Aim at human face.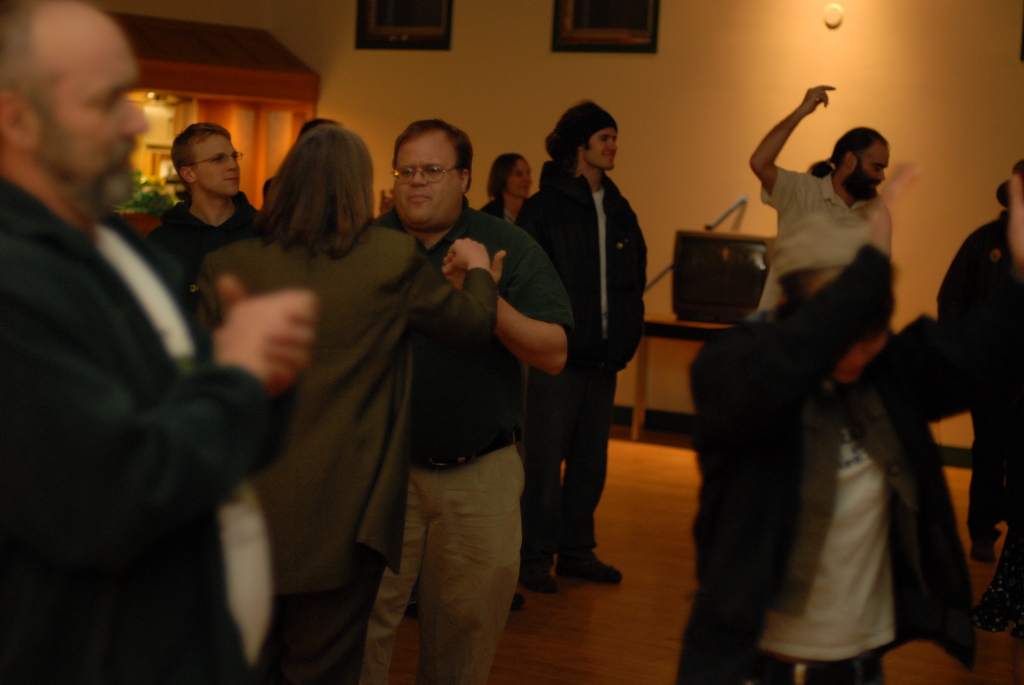
Aimed at pyautogui.locateOnScreen(38, 19, 148, 207).
